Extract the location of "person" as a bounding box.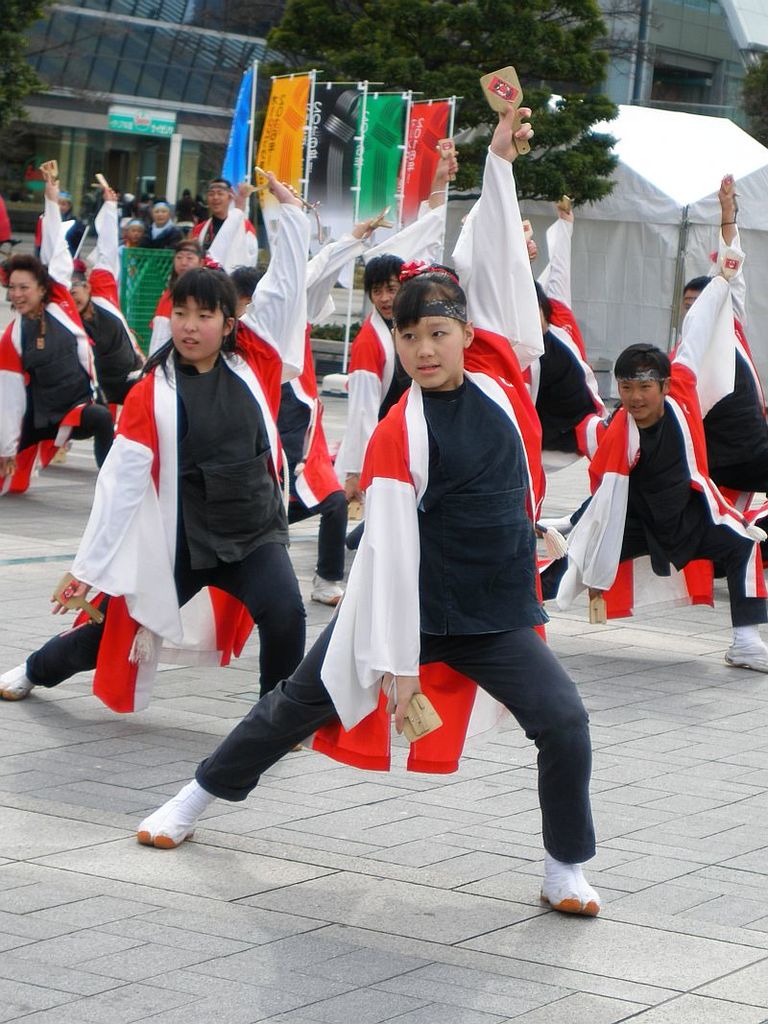
{"x1": 161, "y1": 237, "x2": 210, "y2": 281}.
